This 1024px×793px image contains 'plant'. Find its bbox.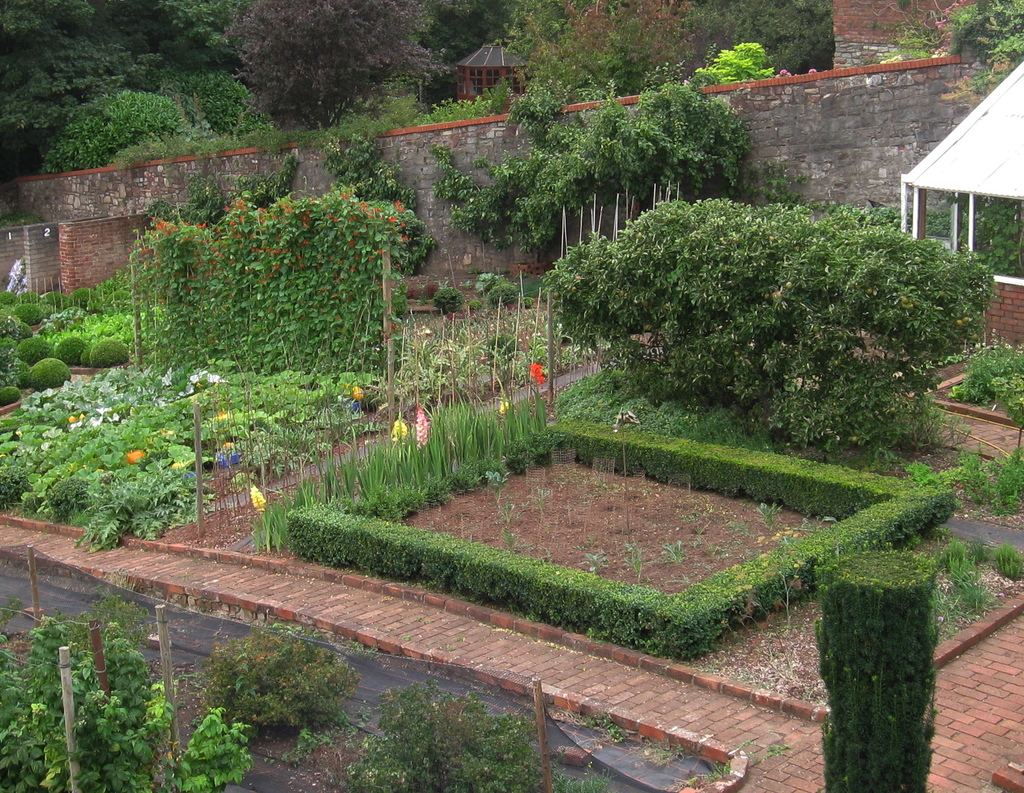
945, 195, 1023, 282.
